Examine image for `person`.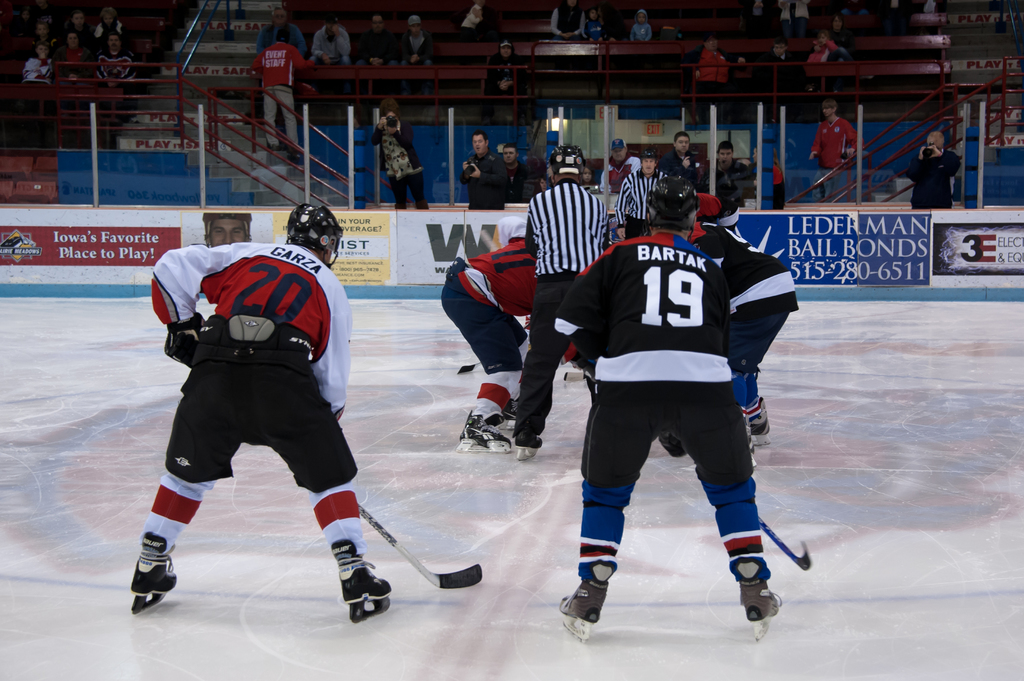
Examination result: bbox=(808, 30, 830, 63).
